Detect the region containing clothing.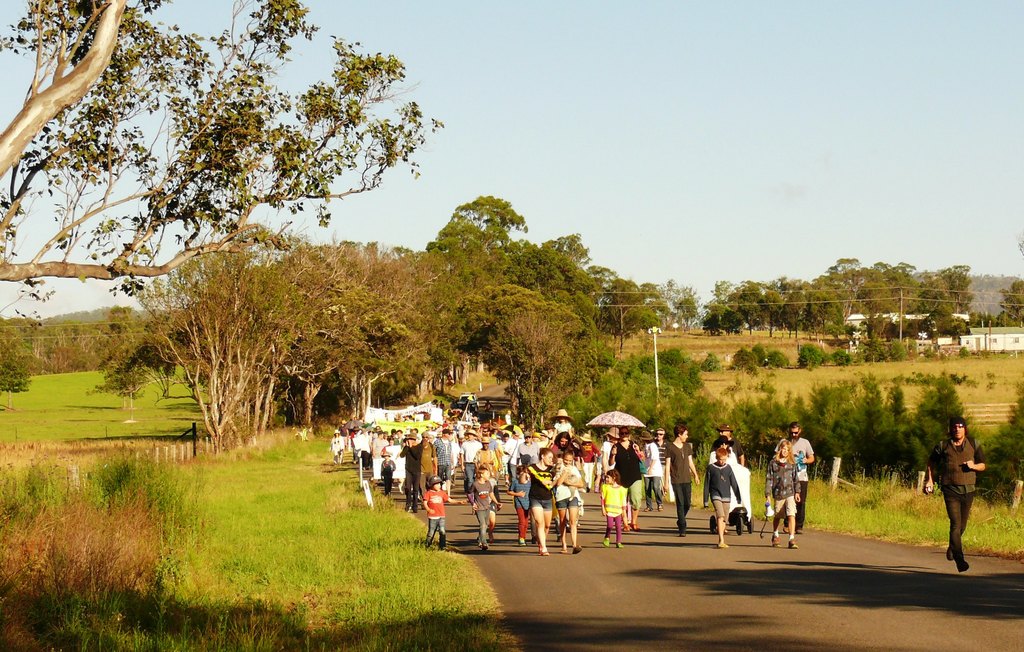
bbox=(662, 441, 693, 536).
